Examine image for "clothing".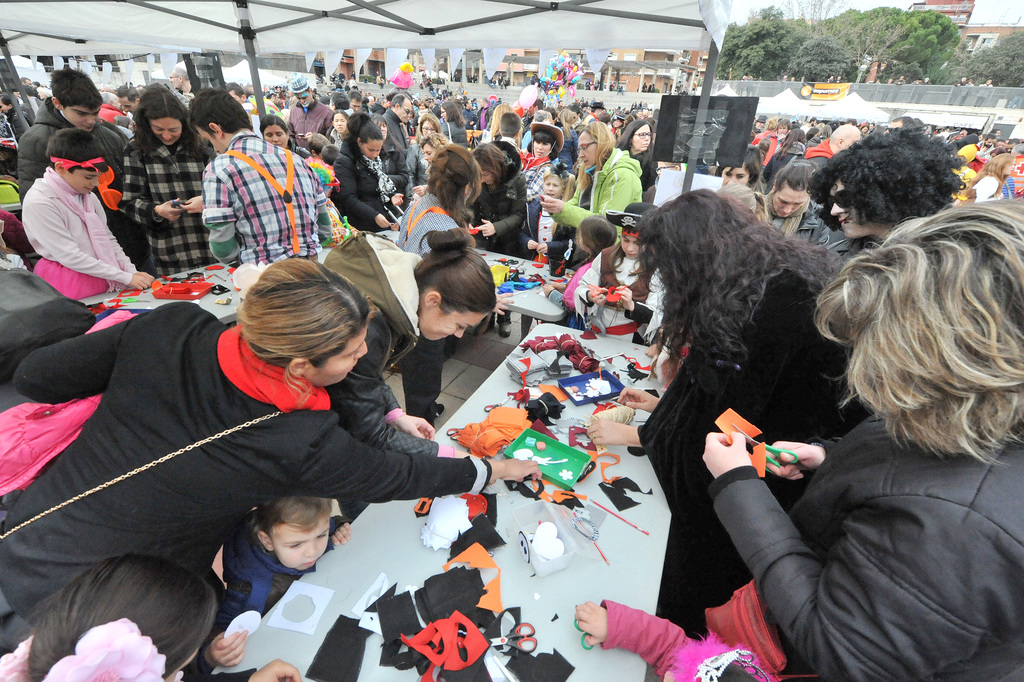
Examination result: BBox(880, 78, 895, 103).
